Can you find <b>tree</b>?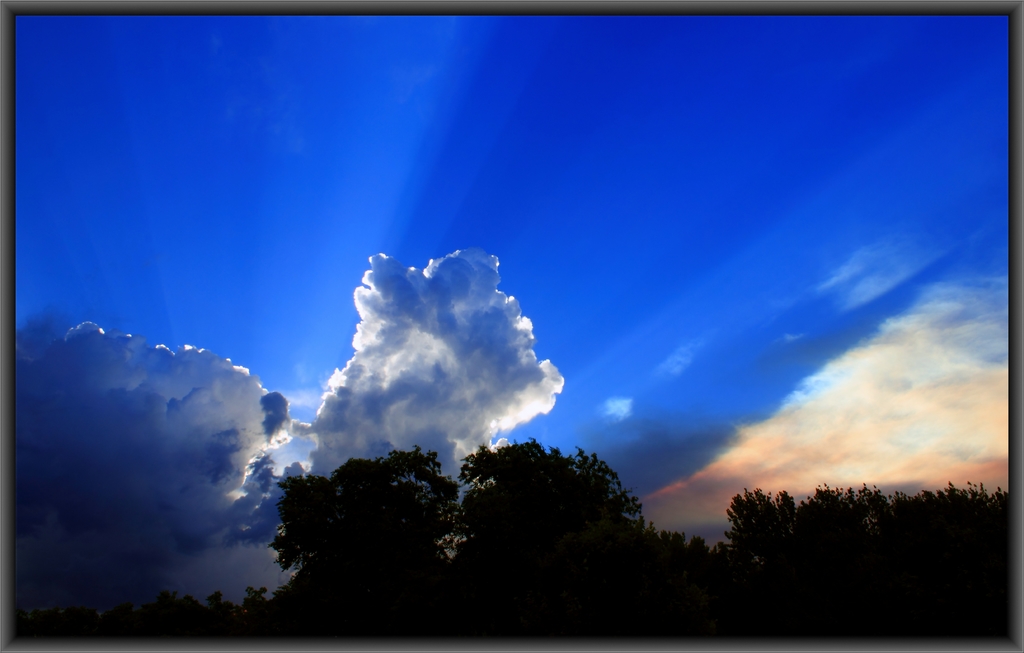
Yes, bounding box: [453, 442, 723, 634].
